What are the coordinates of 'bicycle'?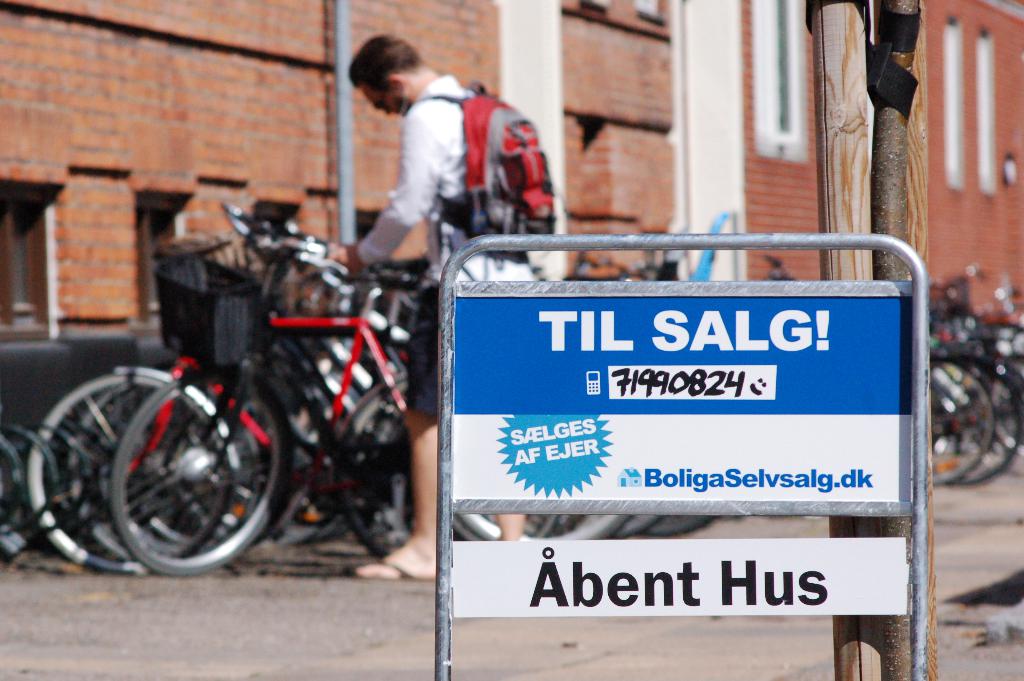
{"x1": 104, "y1": 216, "x2": 614, "y2": 572}.
